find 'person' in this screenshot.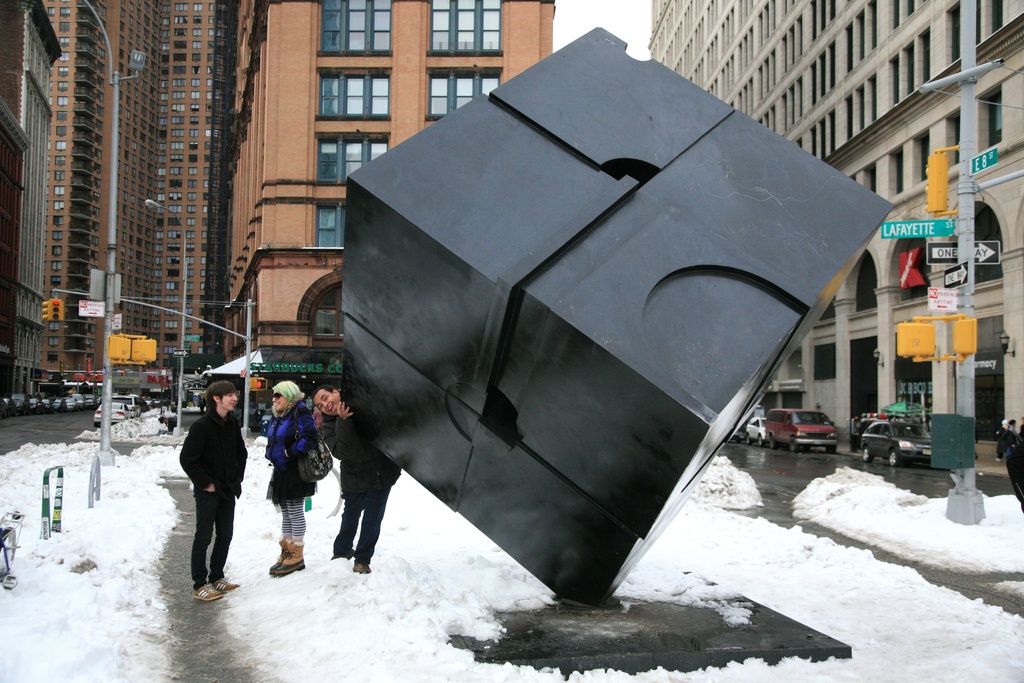
The bounding box for 'person' is 1004, 416, 1023, 512.
